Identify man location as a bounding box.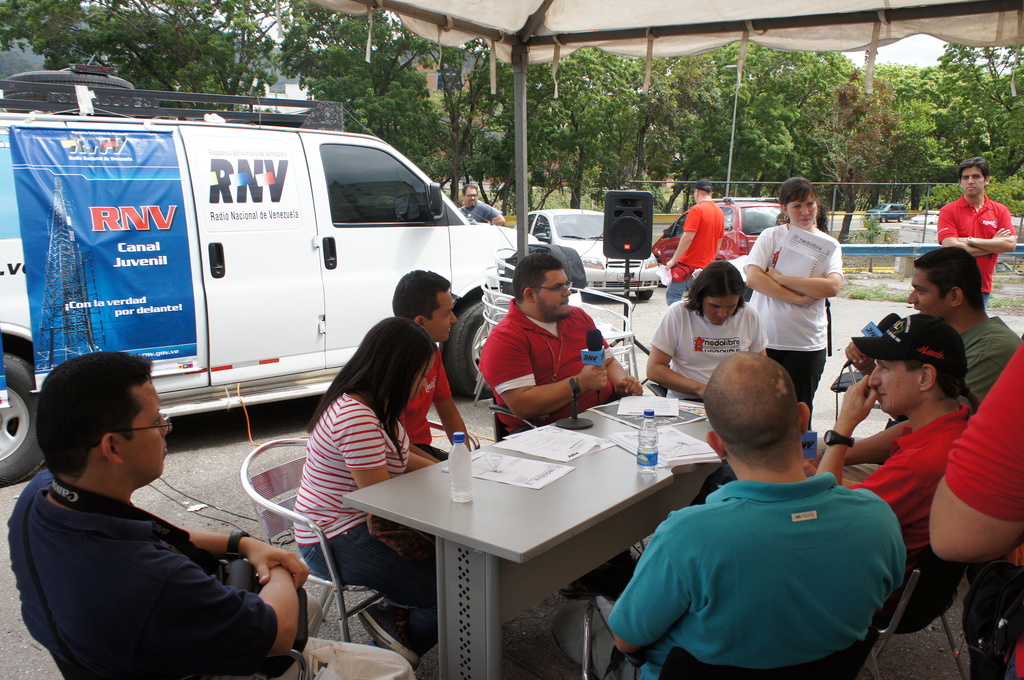
[471,248,638,583].
